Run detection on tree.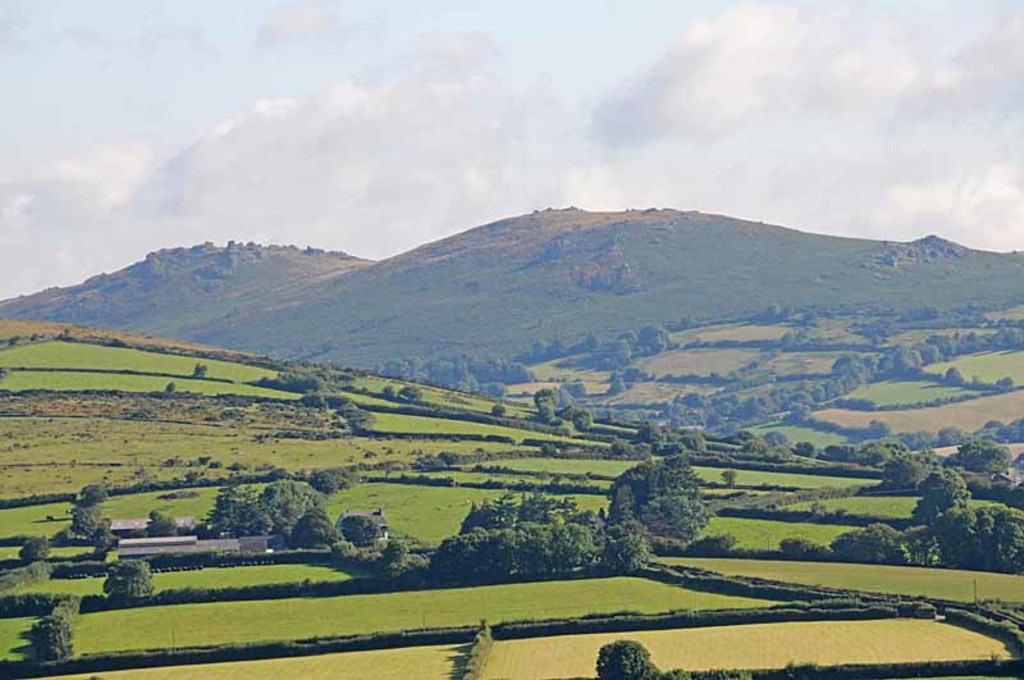
Result: detection(594, 645, 680, 679).
